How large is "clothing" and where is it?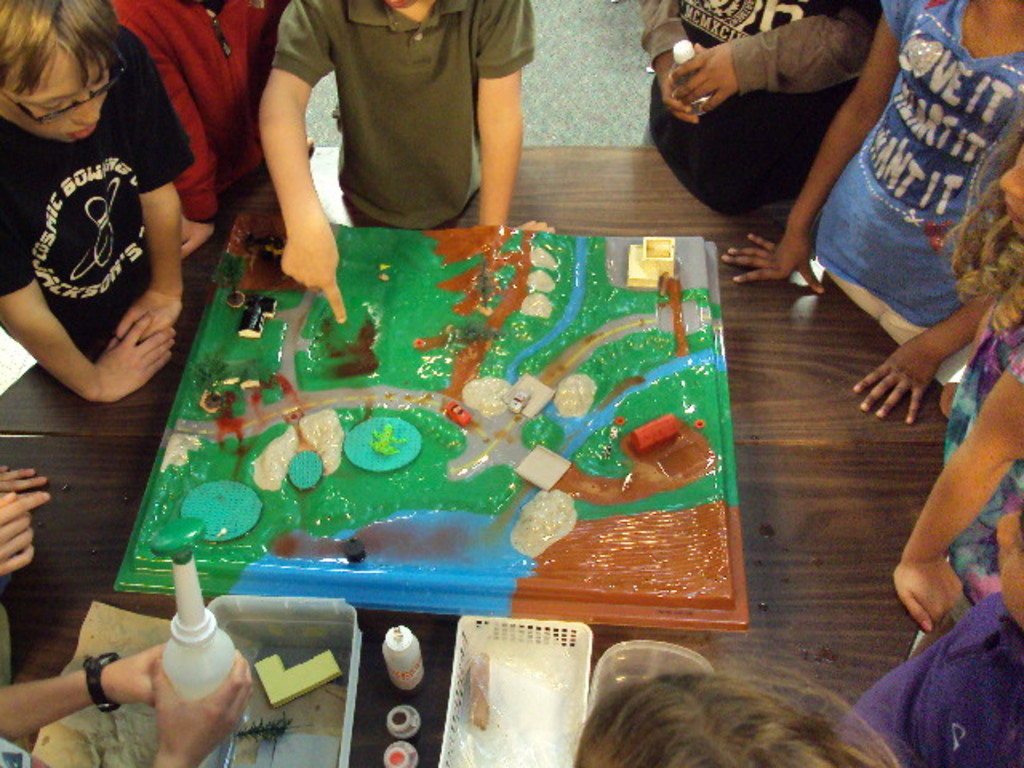
Bounding box: crop(16, 94, 173, 405).
